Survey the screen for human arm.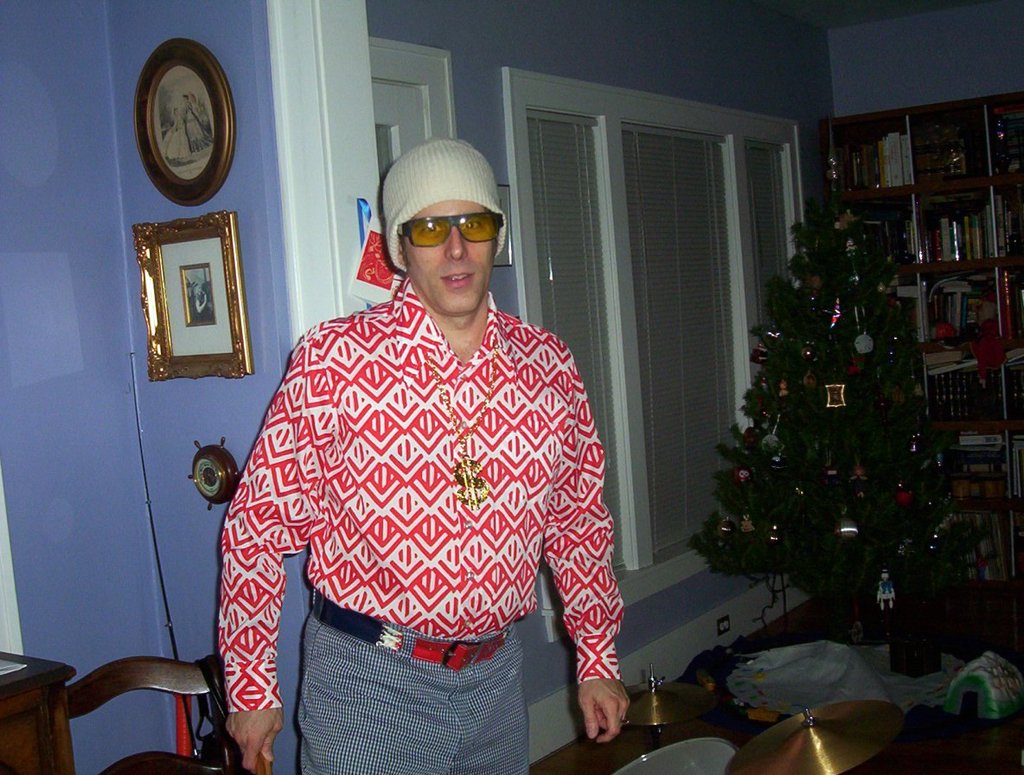
Survey found: (x1=202, y1=471, x2=294, y2=758).
